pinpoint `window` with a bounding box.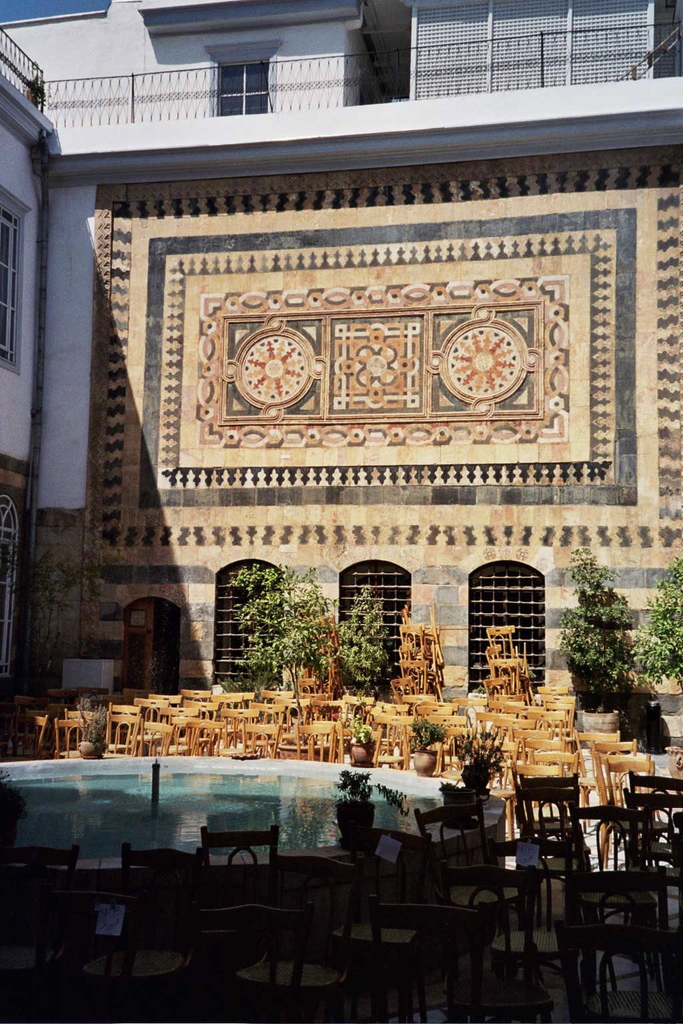
314,557,421,701.
